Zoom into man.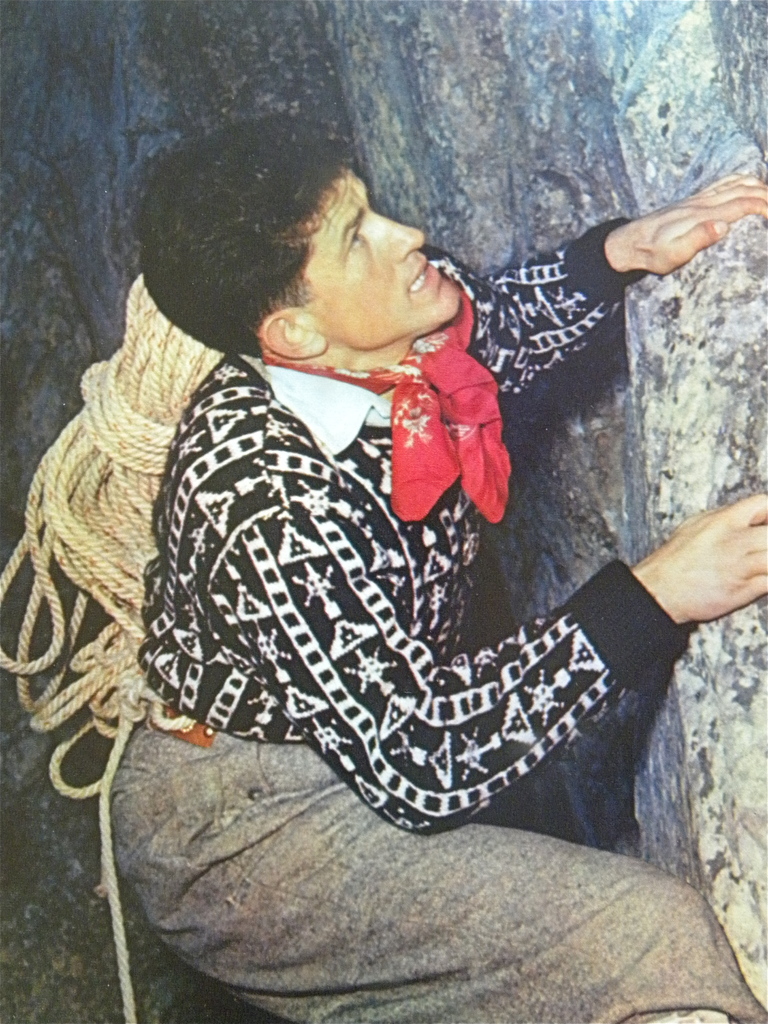
Zoom target: pyautogui.locateOnScreen(63, 119, 710, 949).
